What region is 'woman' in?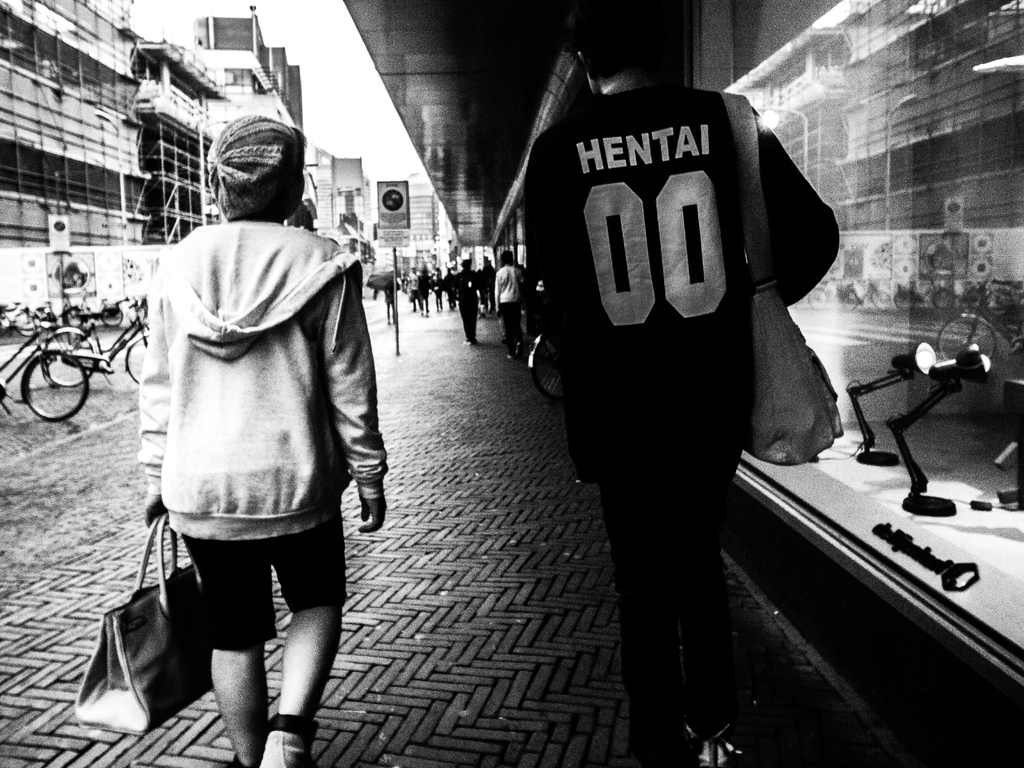
76,109,381,767.
